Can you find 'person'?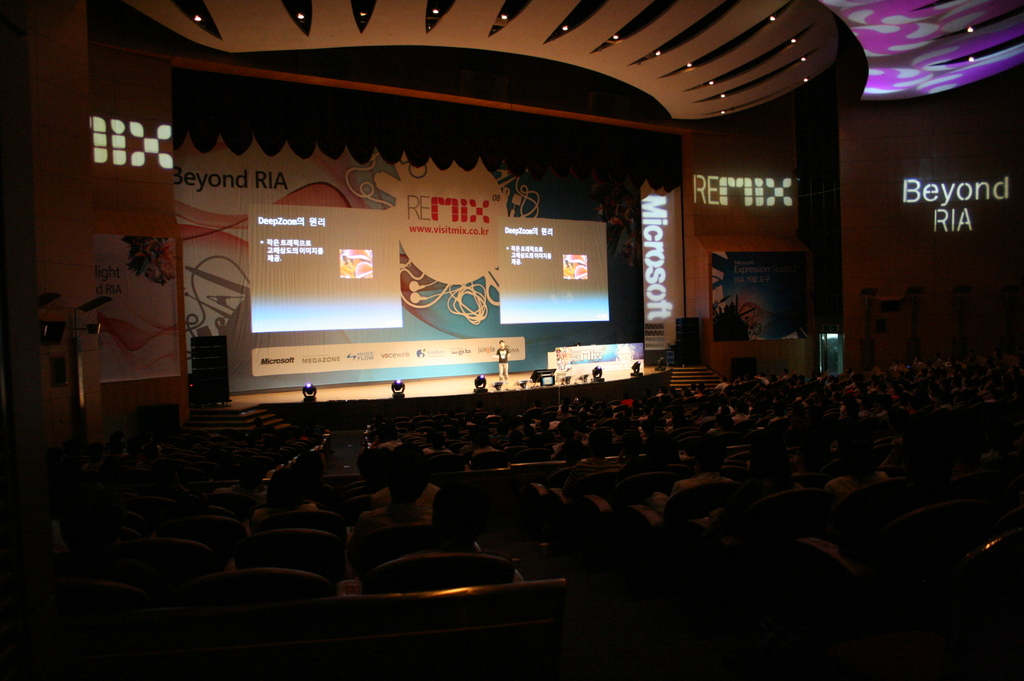
Yes, bounding box: {"left": 356, "top": 442, "right": 431, "bottom": 534}.
